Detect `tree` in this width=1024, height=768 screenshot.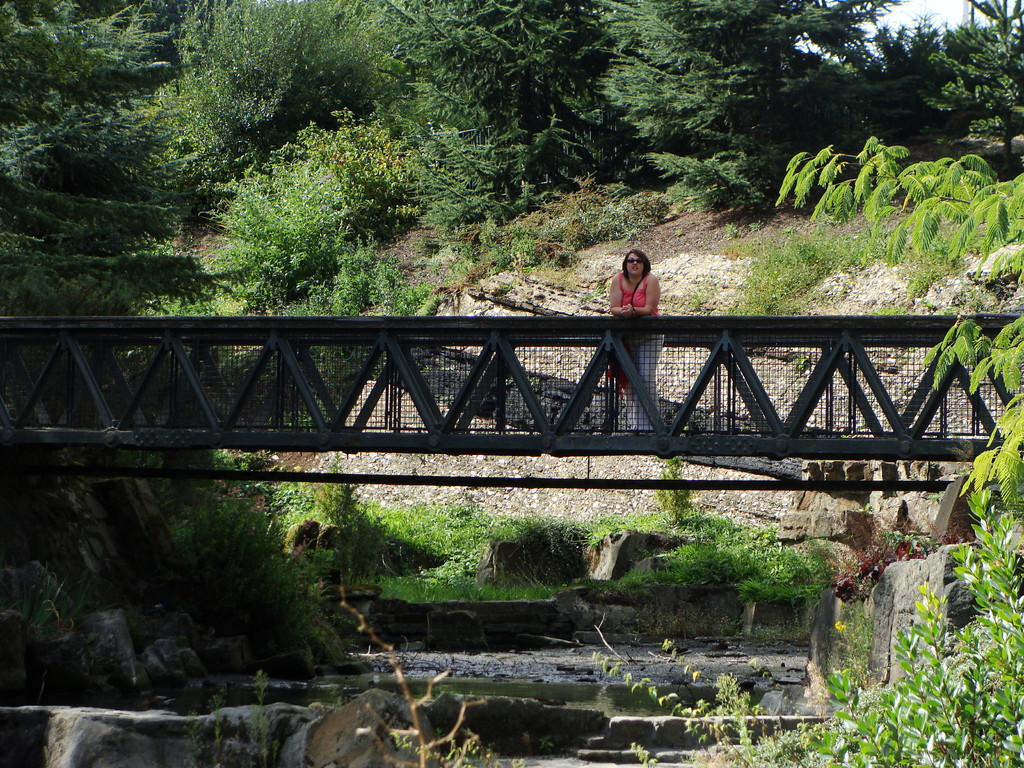
Detection: (x1=497, y1=0, x2=607, y2=188).
